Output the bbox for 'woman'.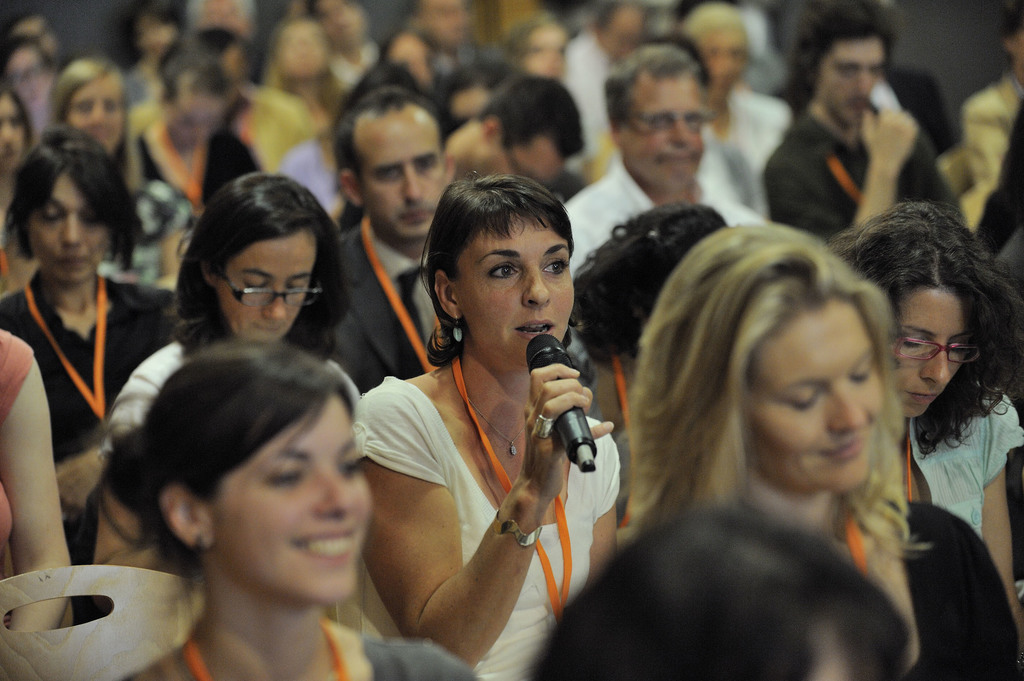
[5,127,190,587].
